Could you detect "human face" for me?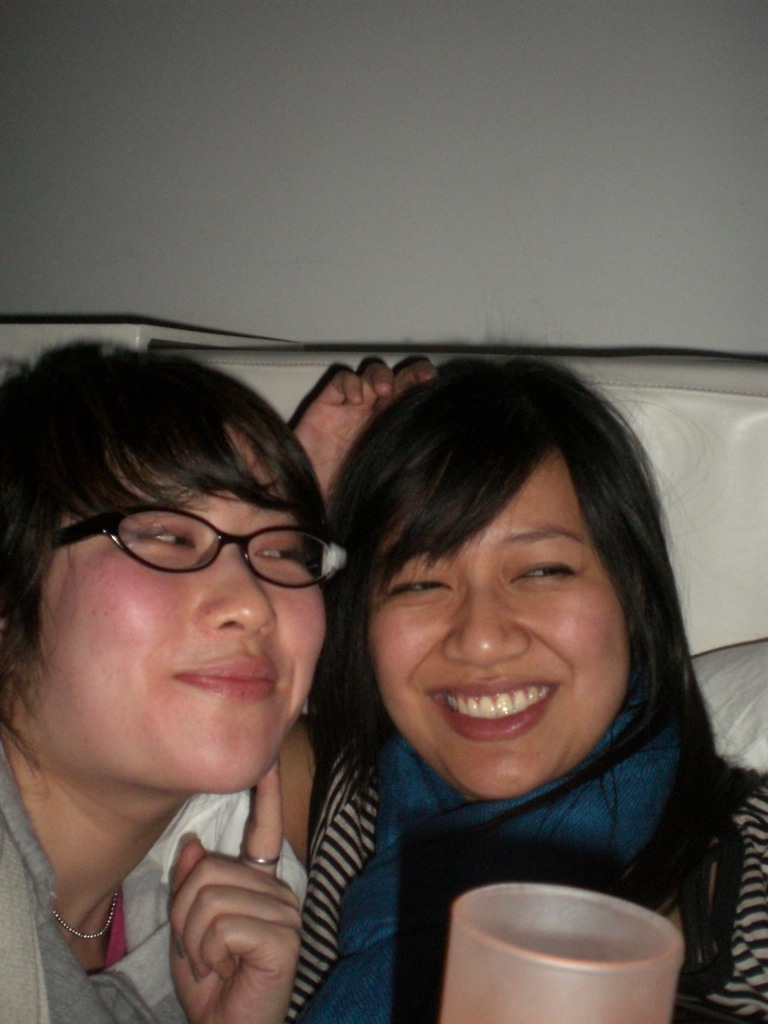
Detection result: BBox(24, 431, 325, 807).
